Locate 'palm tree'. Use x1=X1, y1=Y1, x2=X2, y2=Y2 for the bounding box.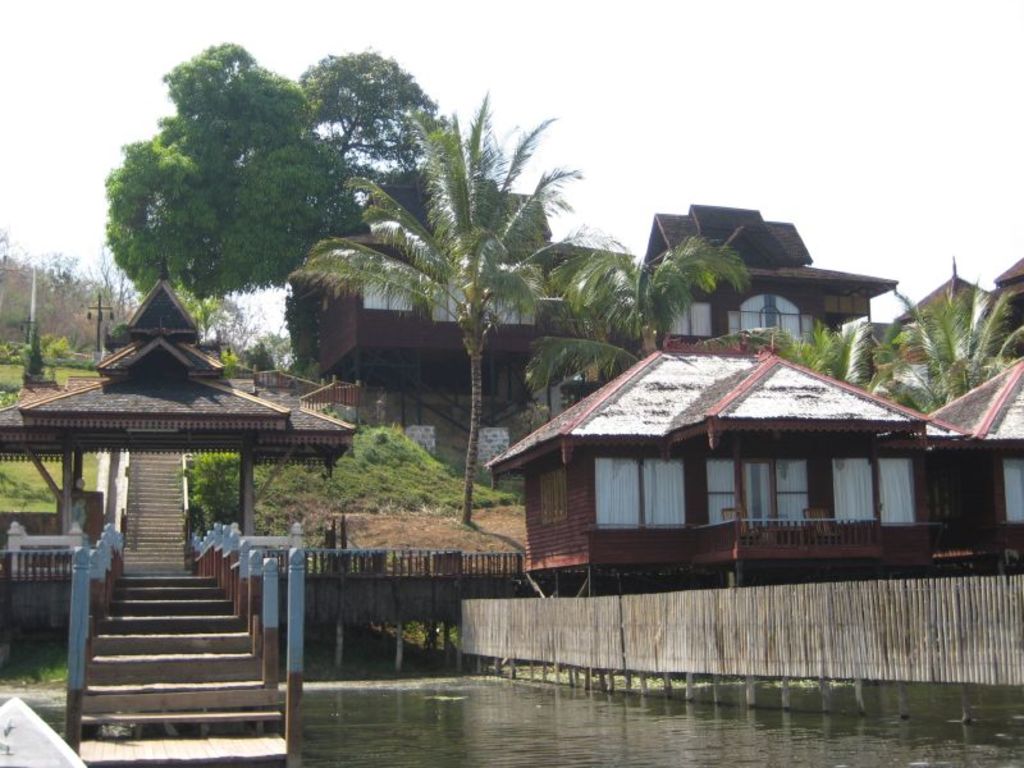
x1=516, y1=242, x2=724, y2=472.
